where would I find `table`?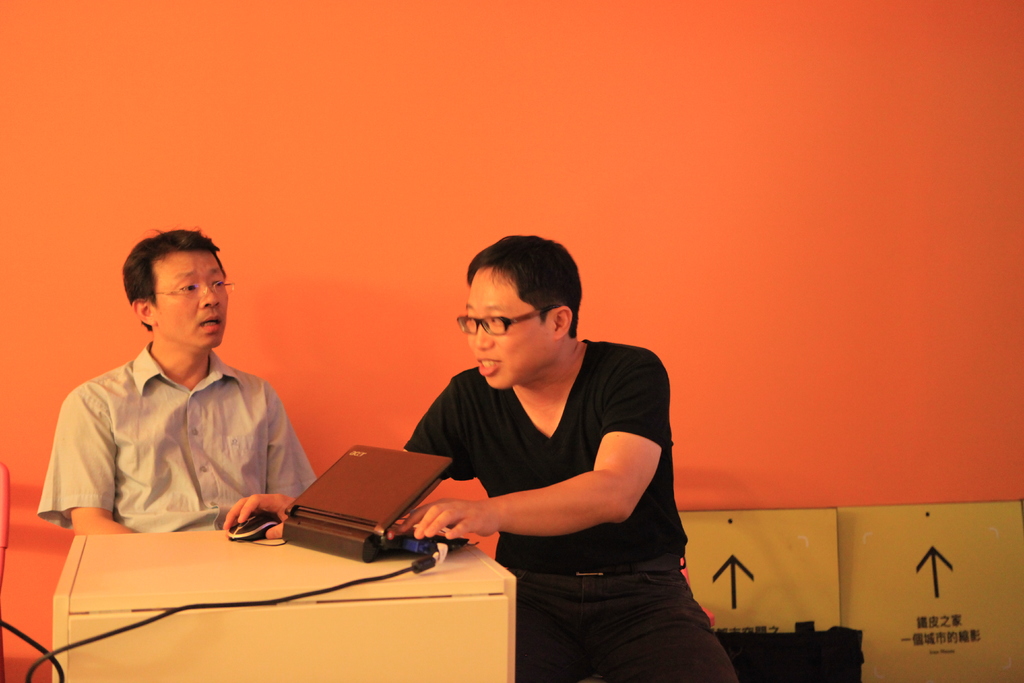
At <region>54, 534, 515, 682</region>.
